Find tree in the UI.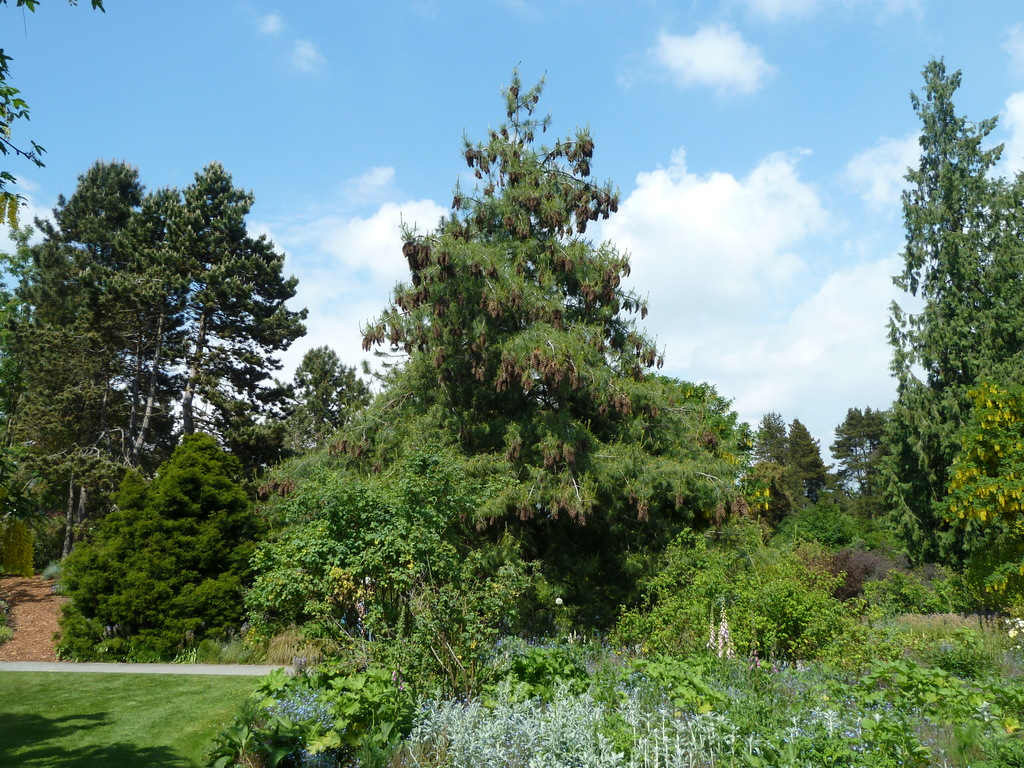
UI element at 790:415:831:540.
